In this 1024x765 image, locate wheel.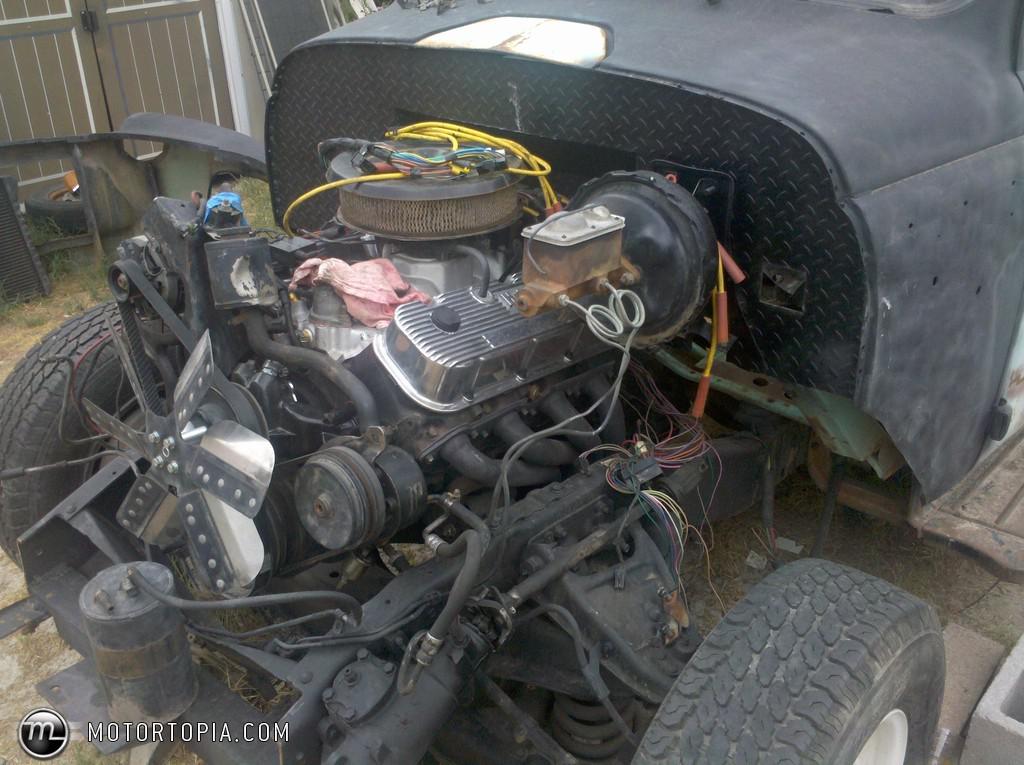
Bounding box: l=678, t=571, r=947, b=763.
